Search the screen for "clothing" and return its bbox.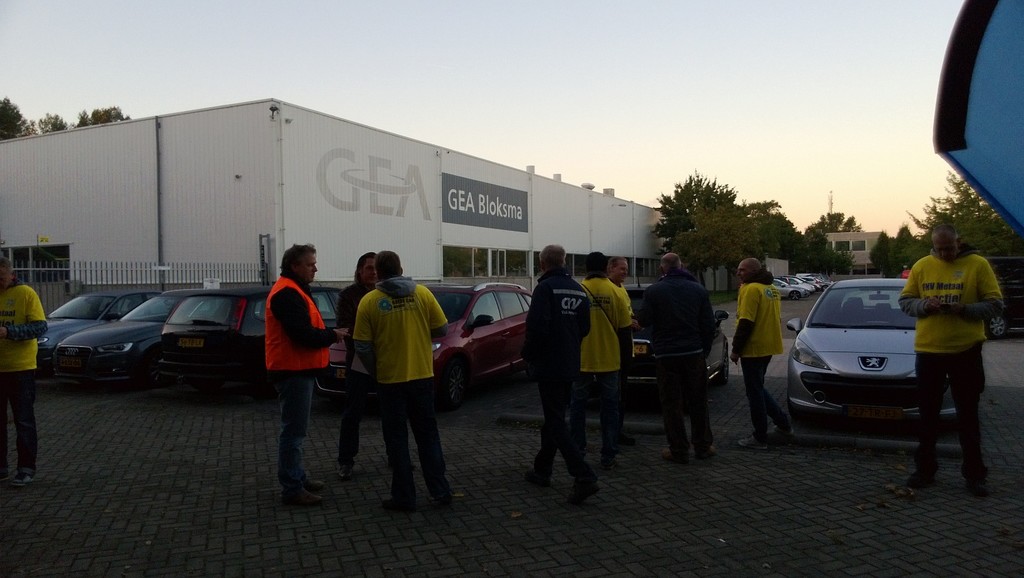
Found: {"x1": 521, "y1": 271, "x2": 588, "y2": 455}.
